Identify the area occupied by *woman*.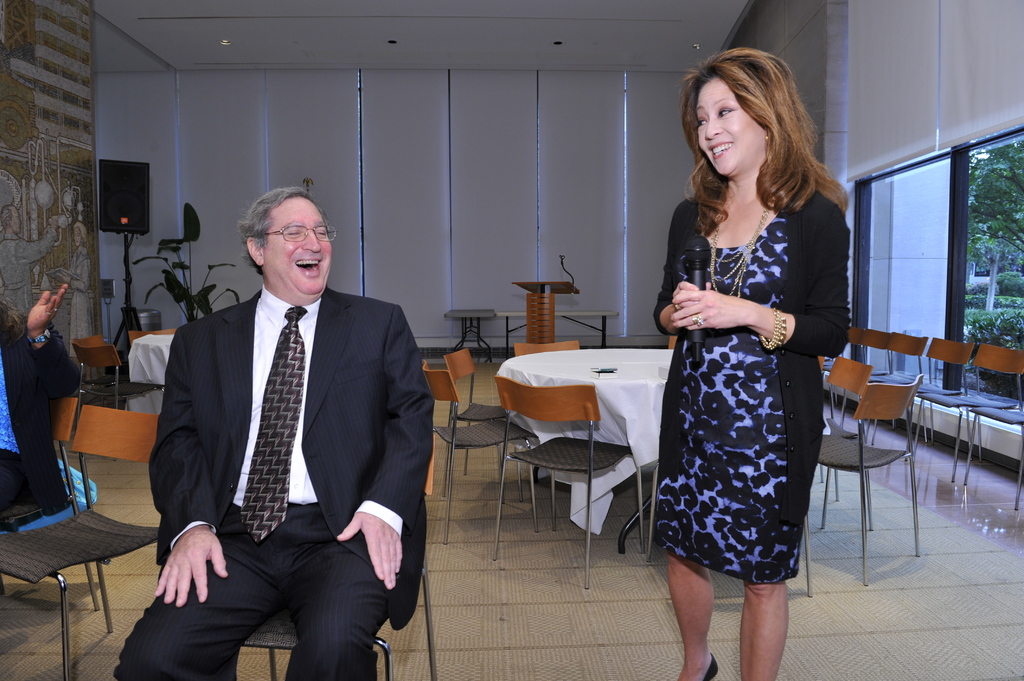
Area: {"left": 644, "top": 61, "right": 861, "bottom": 655}.
